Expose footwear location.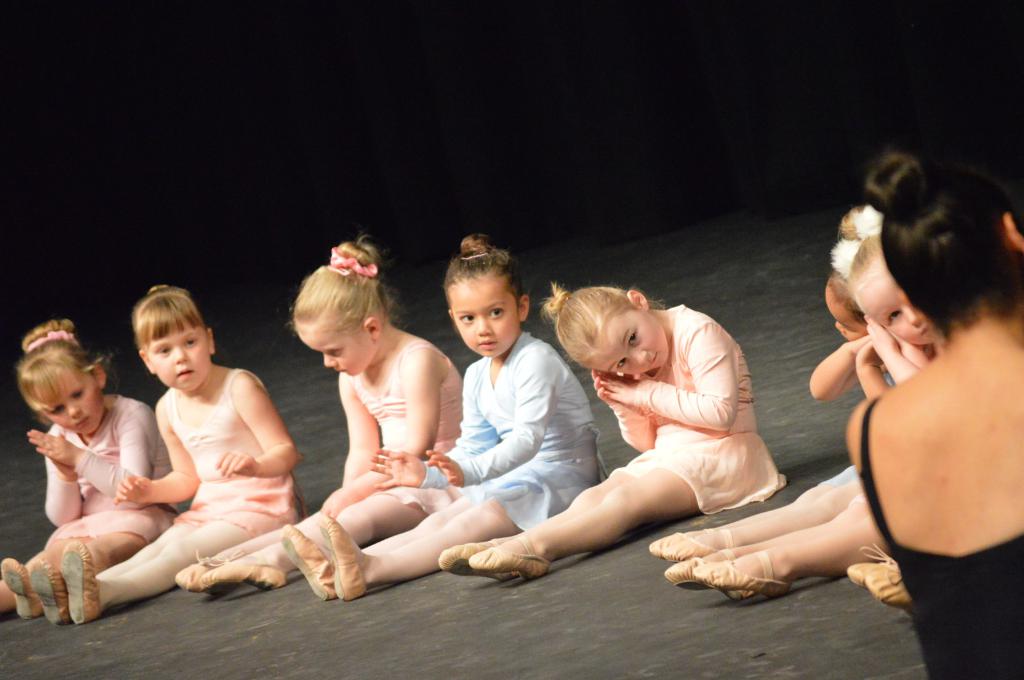
Exposed at 324 510 372 602.
